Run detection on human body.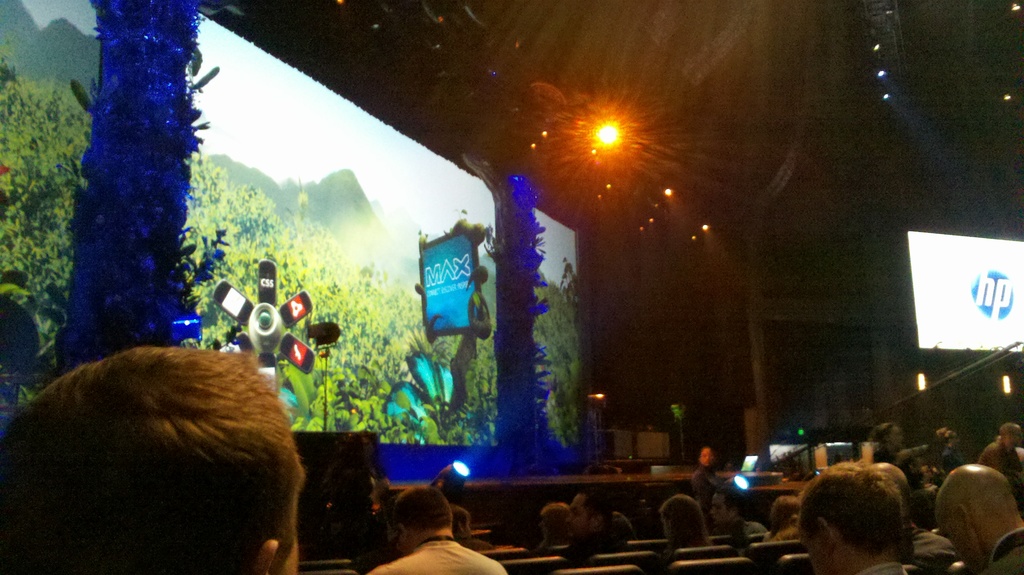
Result: x1=369 y1=483 x2=504 y2=574.
